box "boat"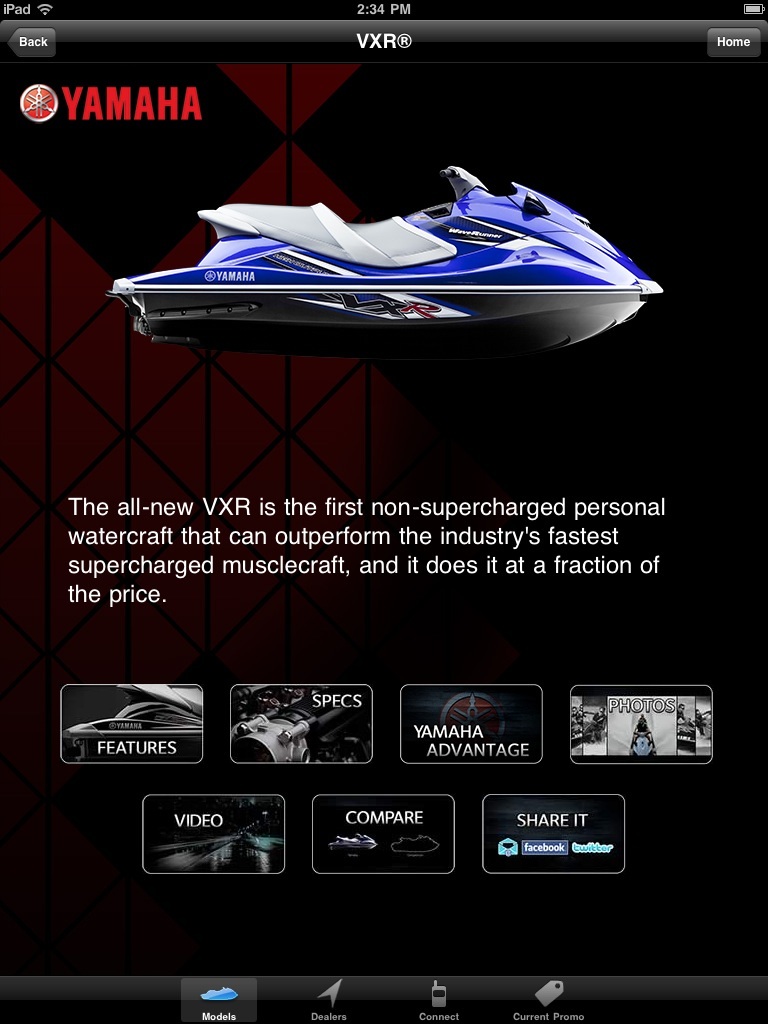
pyautogui.locateOnScreen(109, 164, 656, 349)
